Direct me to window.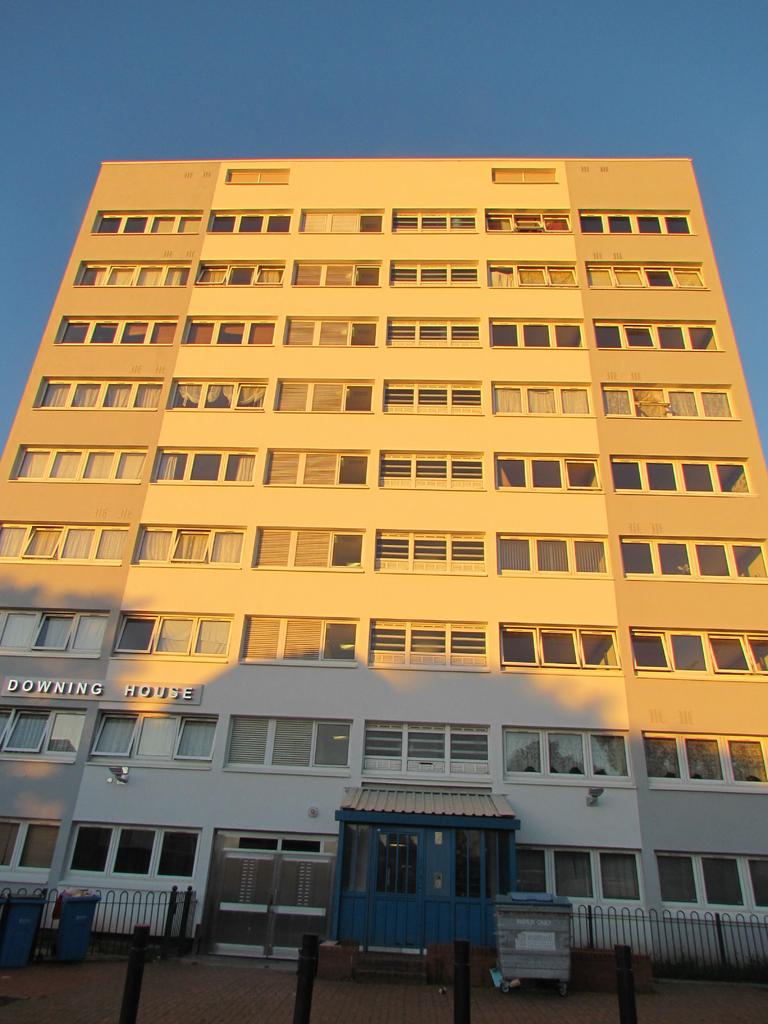
Direction: <bbox>228, 263, 259, 285</bbox>.
